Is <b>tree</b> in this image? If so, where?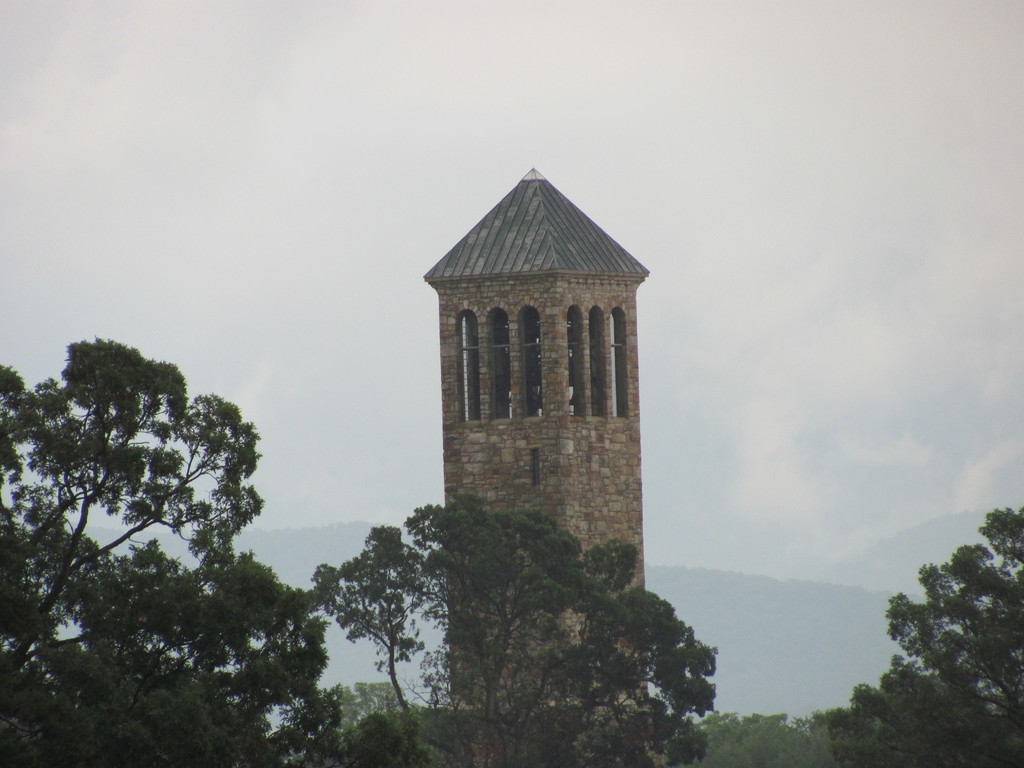
Yes, at (350, 512, 740, 732).
